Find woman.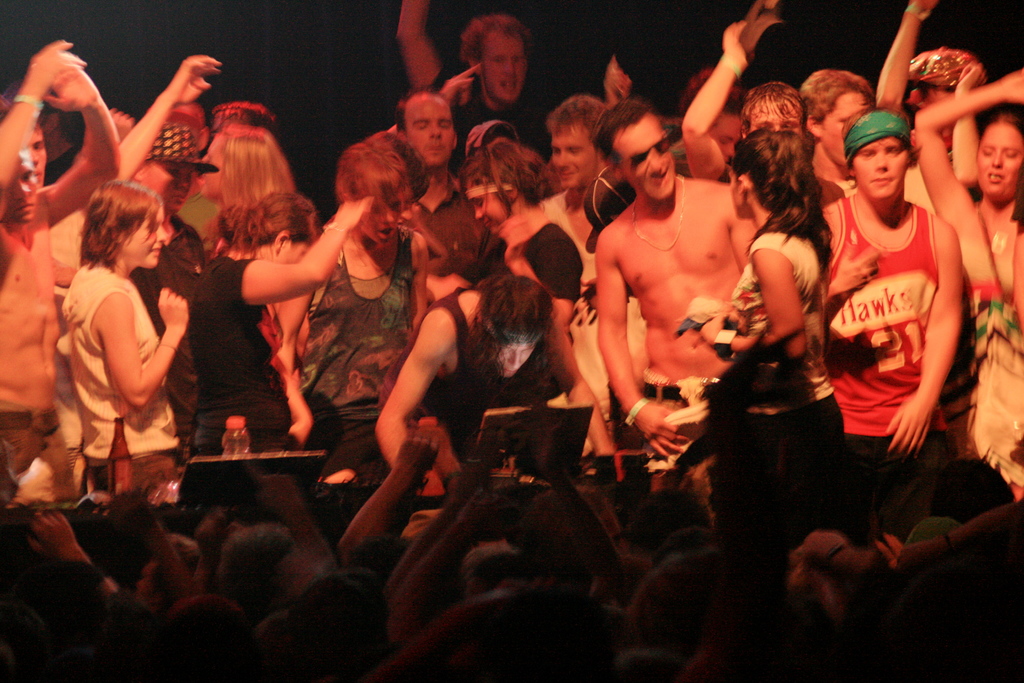
[270, 150, 422, 497].
